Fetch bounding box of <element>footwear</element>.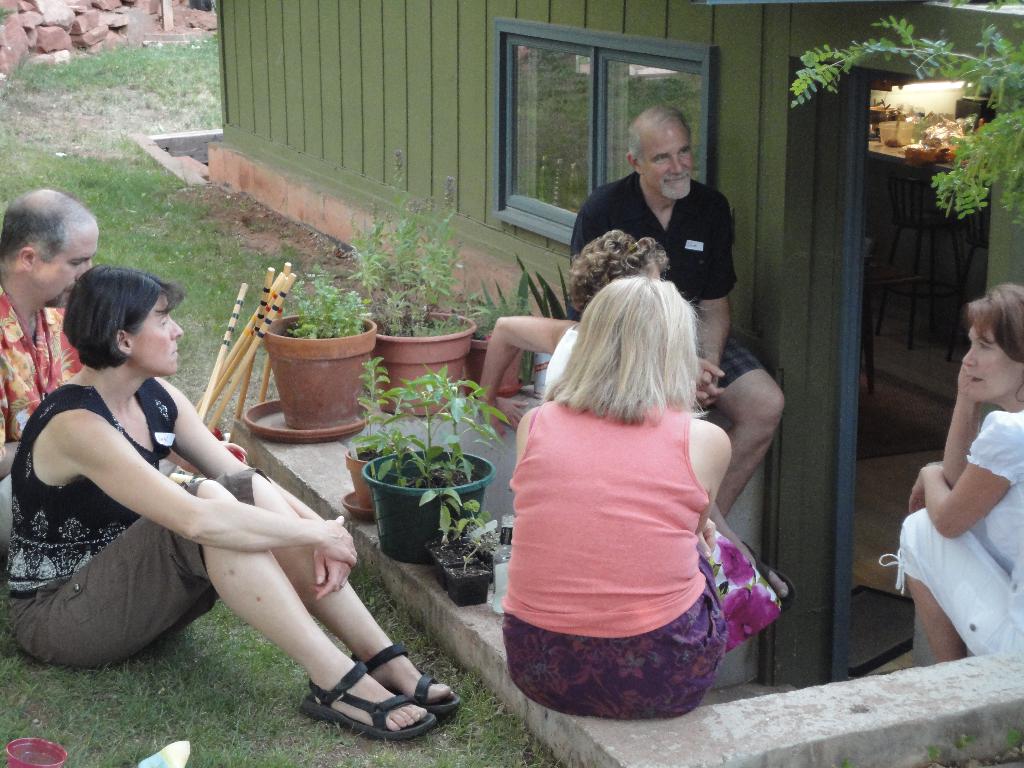
Bbox: 298 663 430 744.
